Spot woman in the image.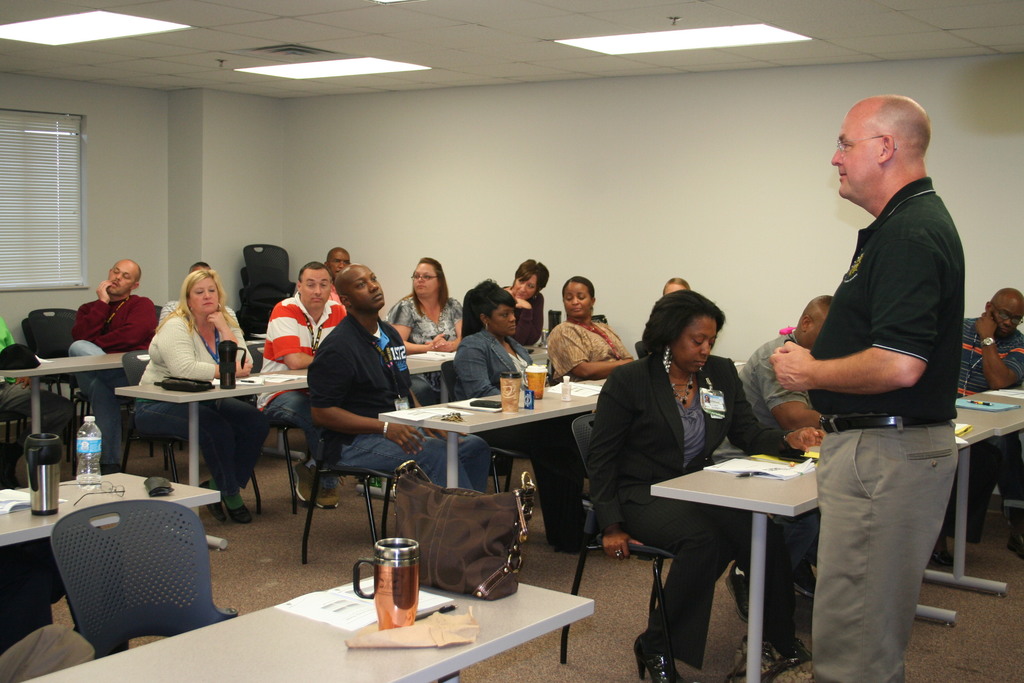
woman found at 492:254:554:342.
